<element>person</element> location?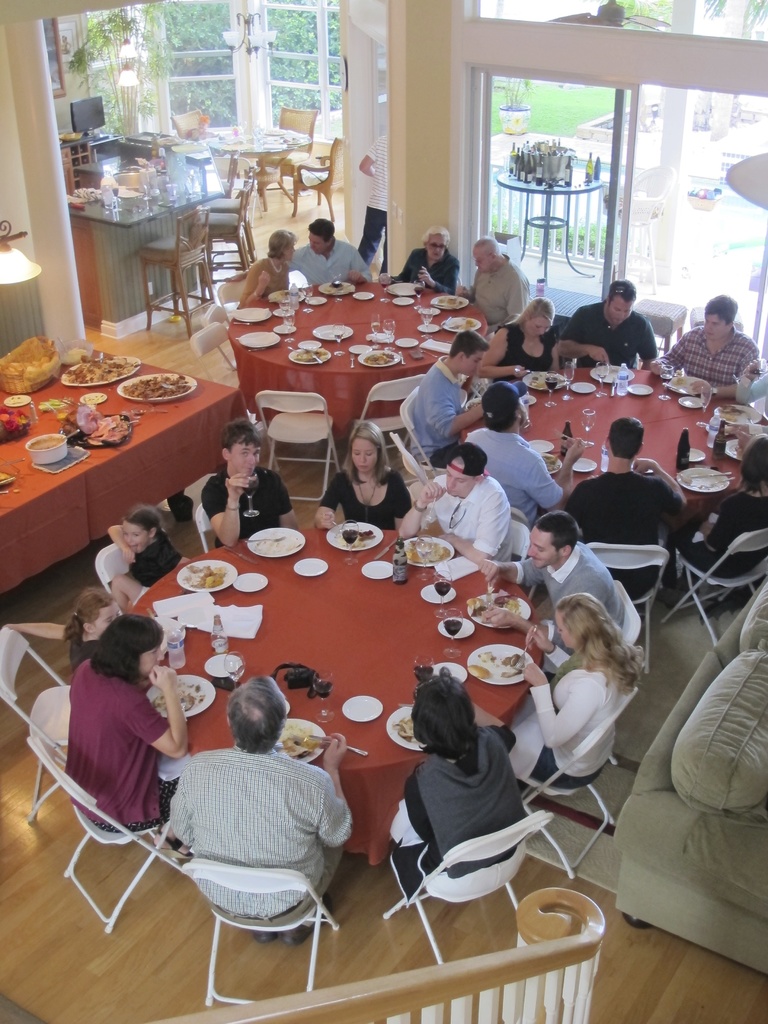
{"left": 554, "top": 285, "right": 655, "bottom": 381}
